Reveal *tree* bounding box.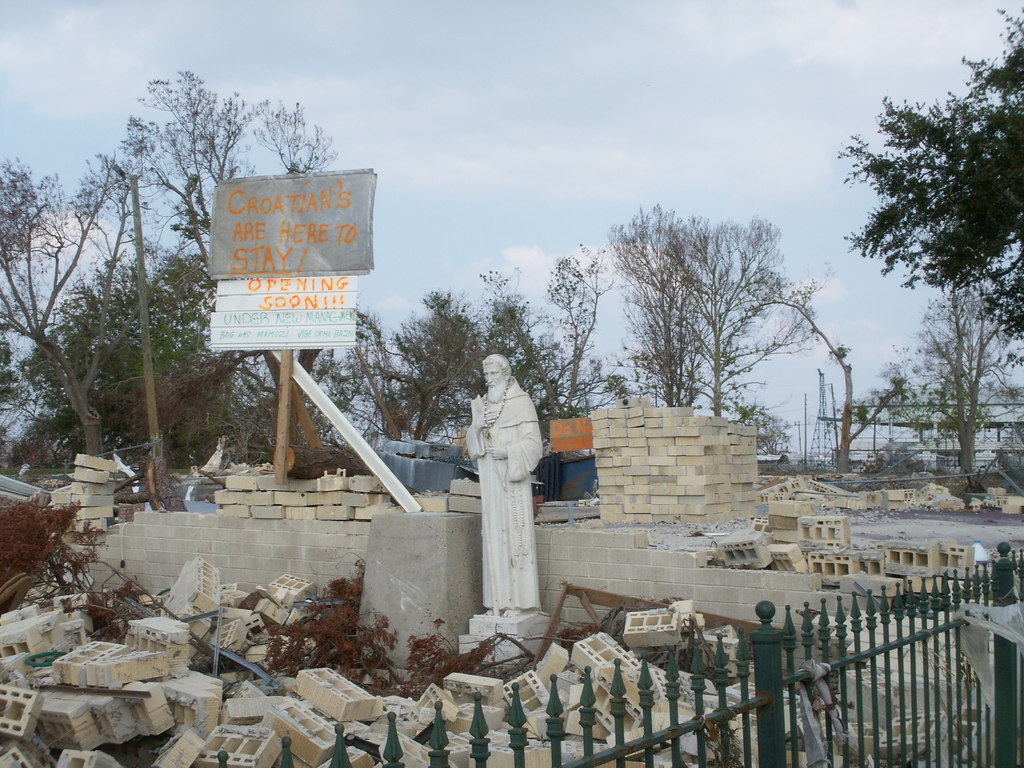
Revealed: x1=0 y1=244 x2=252 y2=458.
